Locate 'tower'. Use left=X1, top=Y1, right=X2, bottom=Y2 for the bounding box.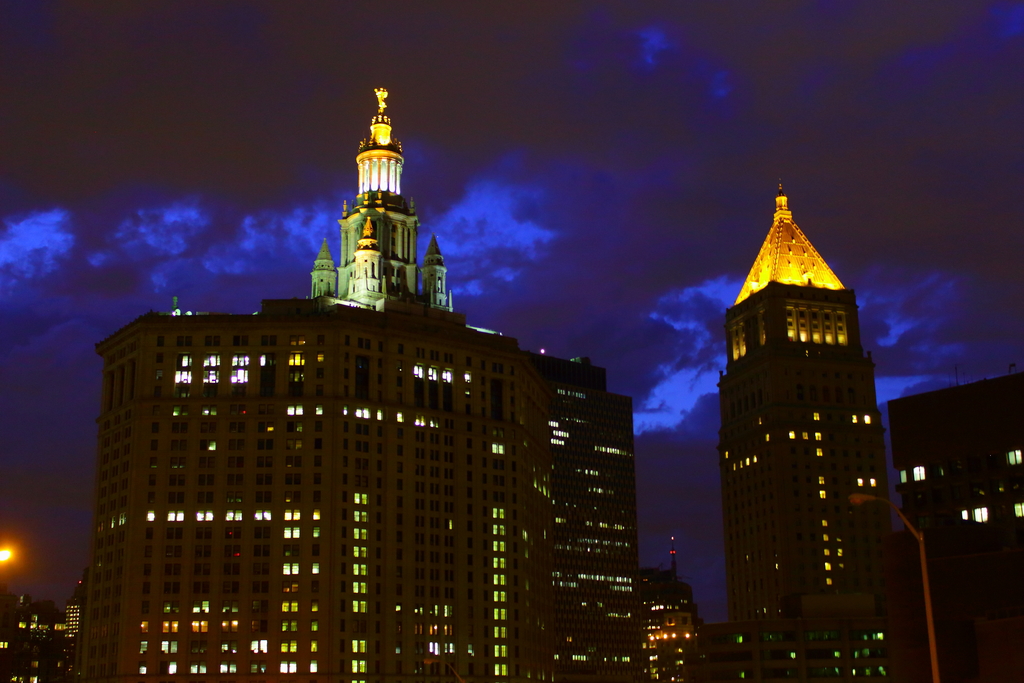
left=713, top=183, right=904, bottom=616.
